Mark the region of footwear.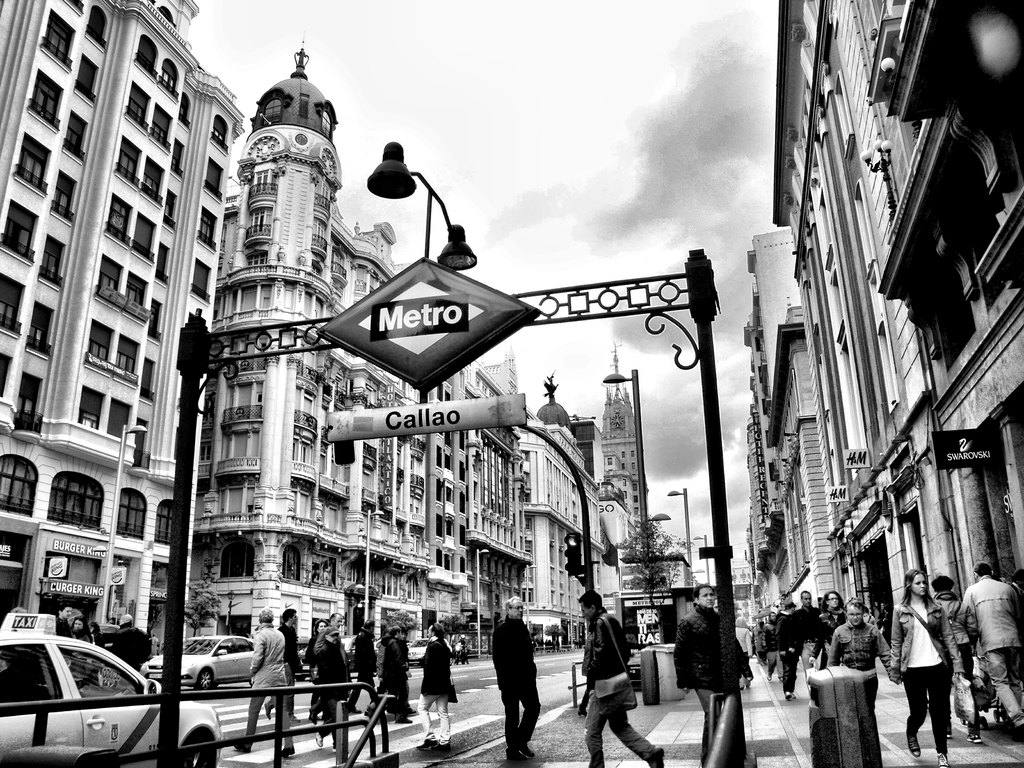
Region: region(415, 733, 438, 747).
